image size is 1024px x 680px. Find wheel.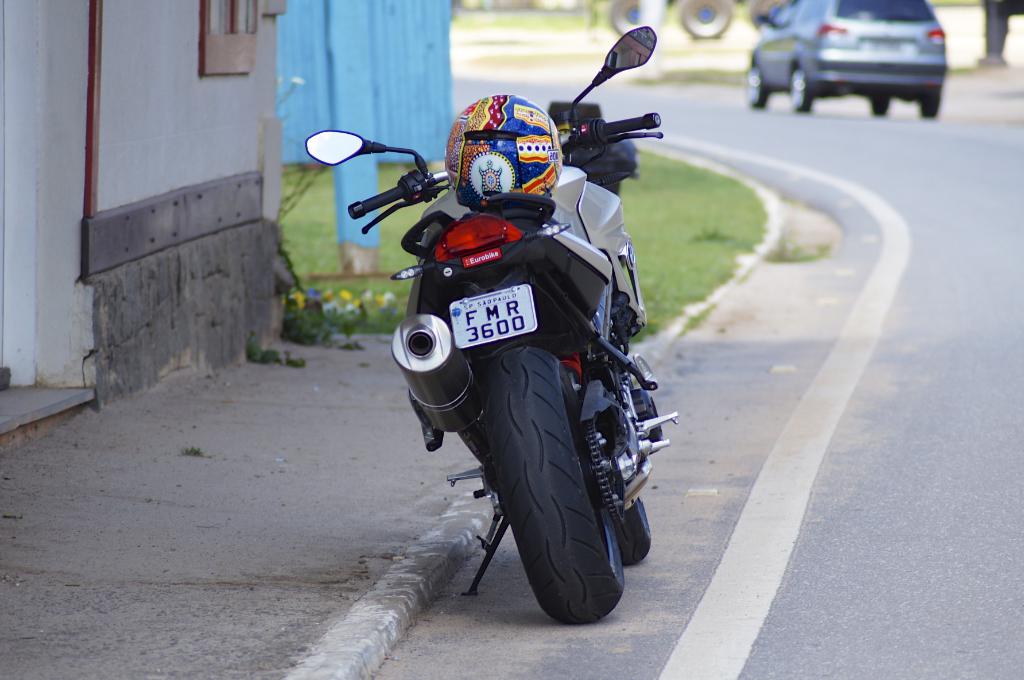
left=867, top=93, right=888, bottom=117.
